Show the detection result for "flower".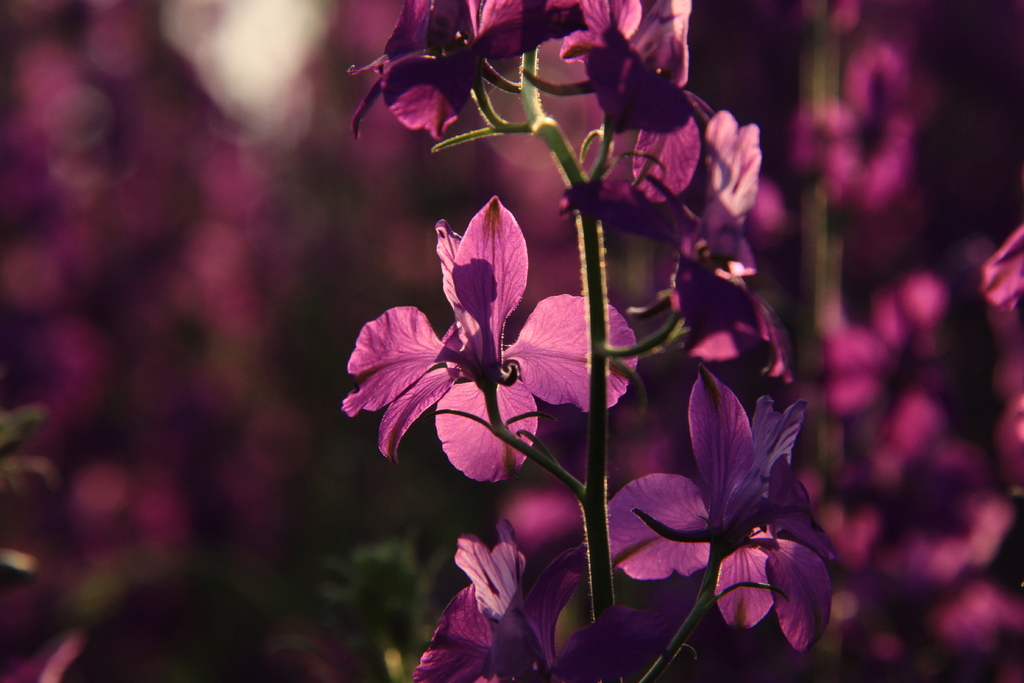
crop(567, 0, 719, 204).
